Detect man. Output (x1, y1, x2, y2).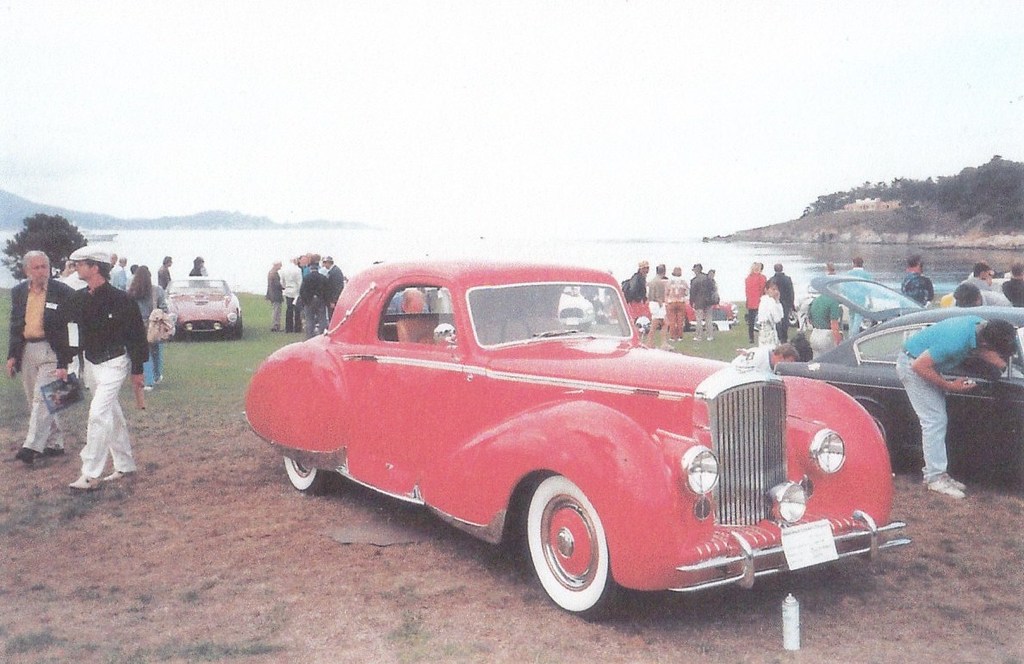
(729, 343, 798, 374).
